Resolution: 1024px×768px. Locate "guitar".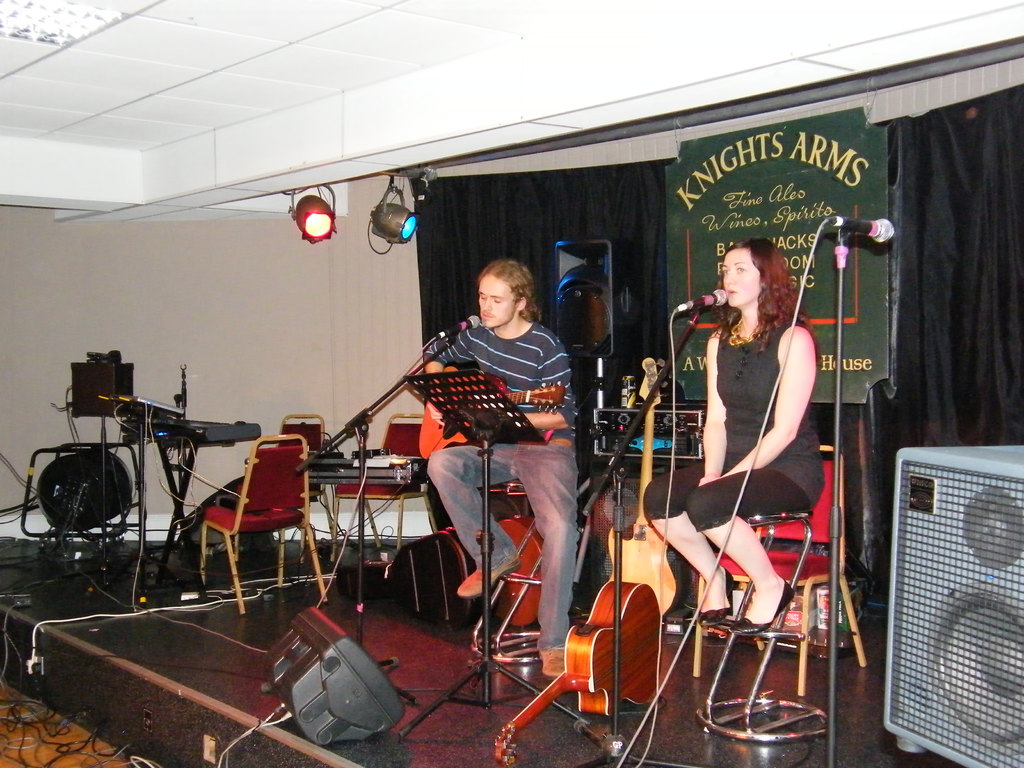
493 577 663 767.
